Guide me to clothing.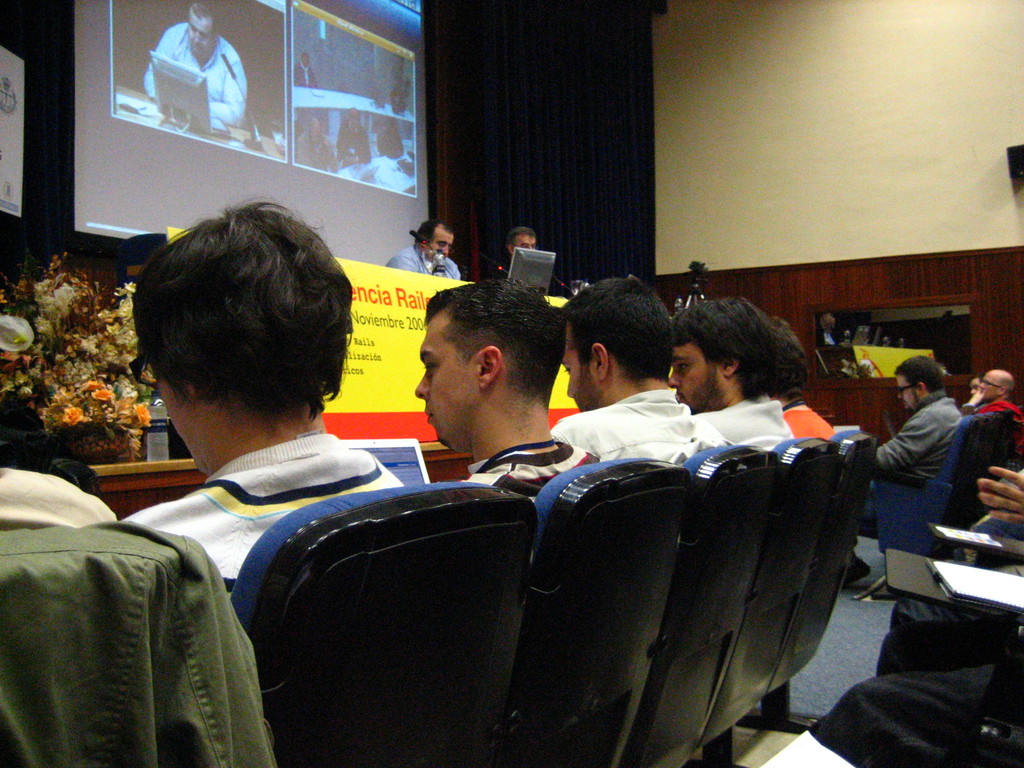
Guidance: (878,395,966,474).
